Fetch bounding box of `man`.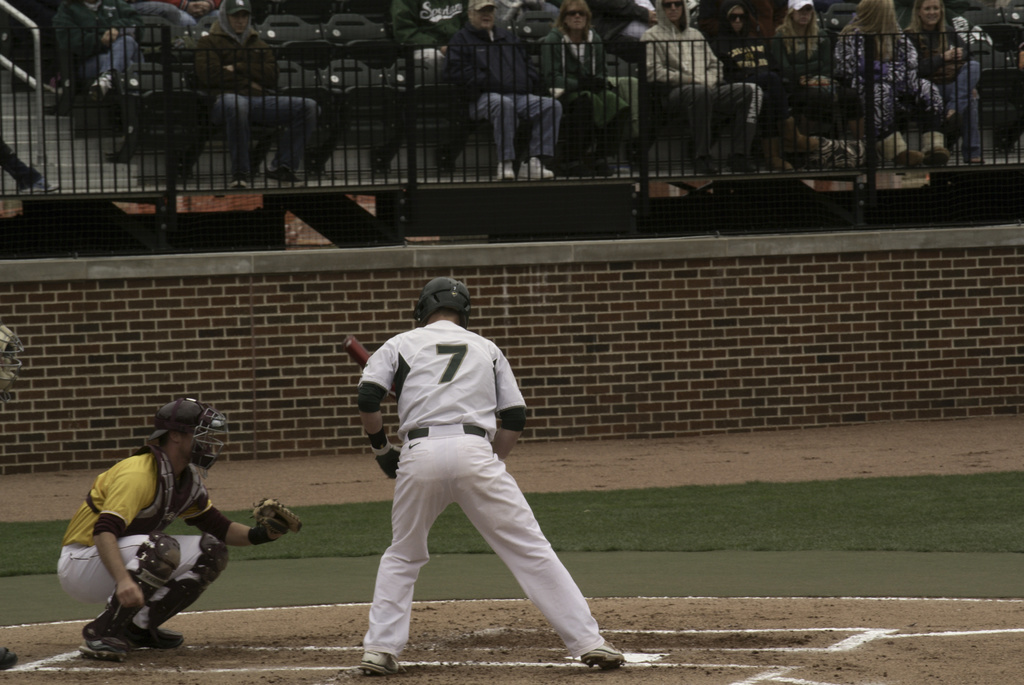
Bbox: <bbox>333, 271, 606, 665</bbox>.
